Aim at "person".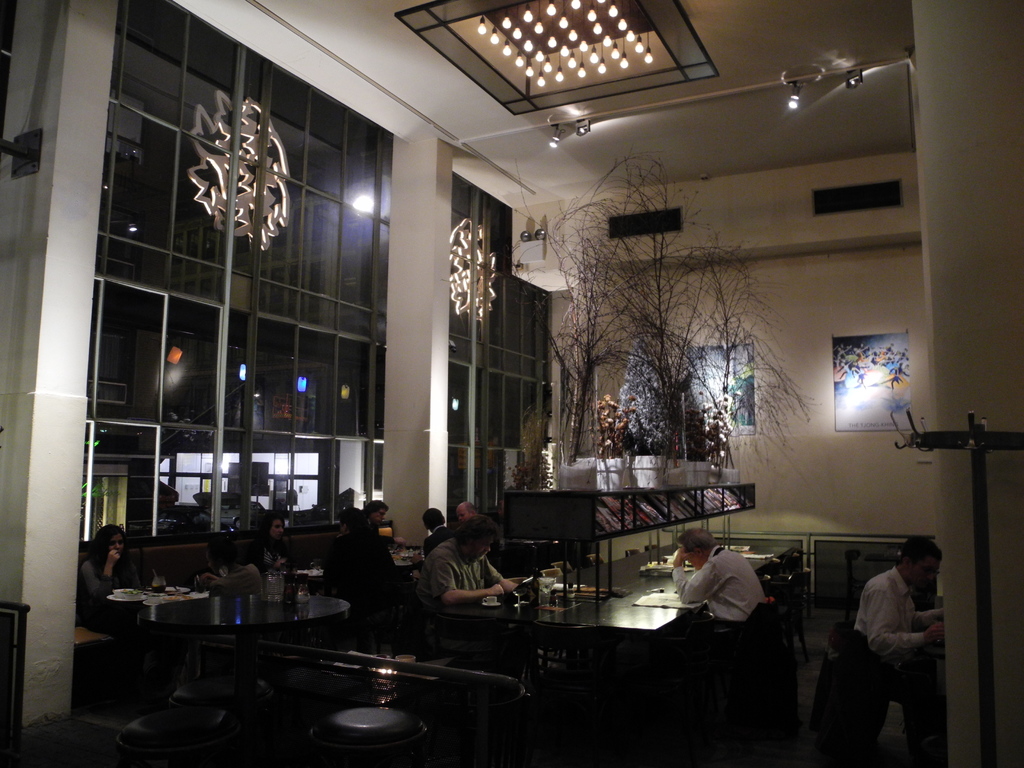
Aimed at [x1=669, y1=528, x2=765, y2=634].
